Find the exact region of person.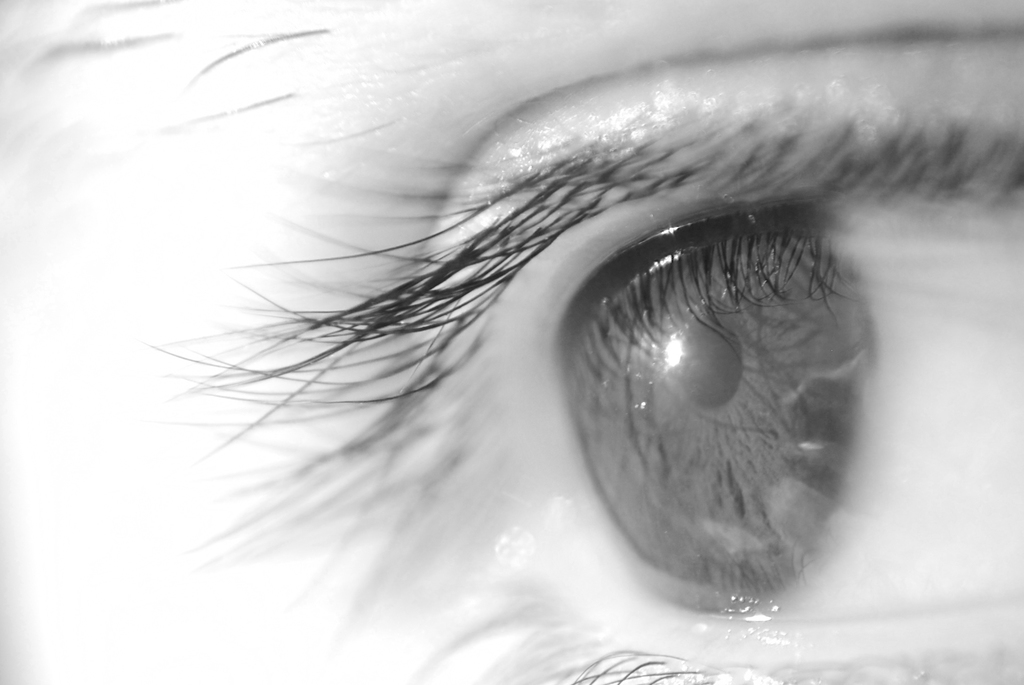
Exact region: 0:0:1023:684.
